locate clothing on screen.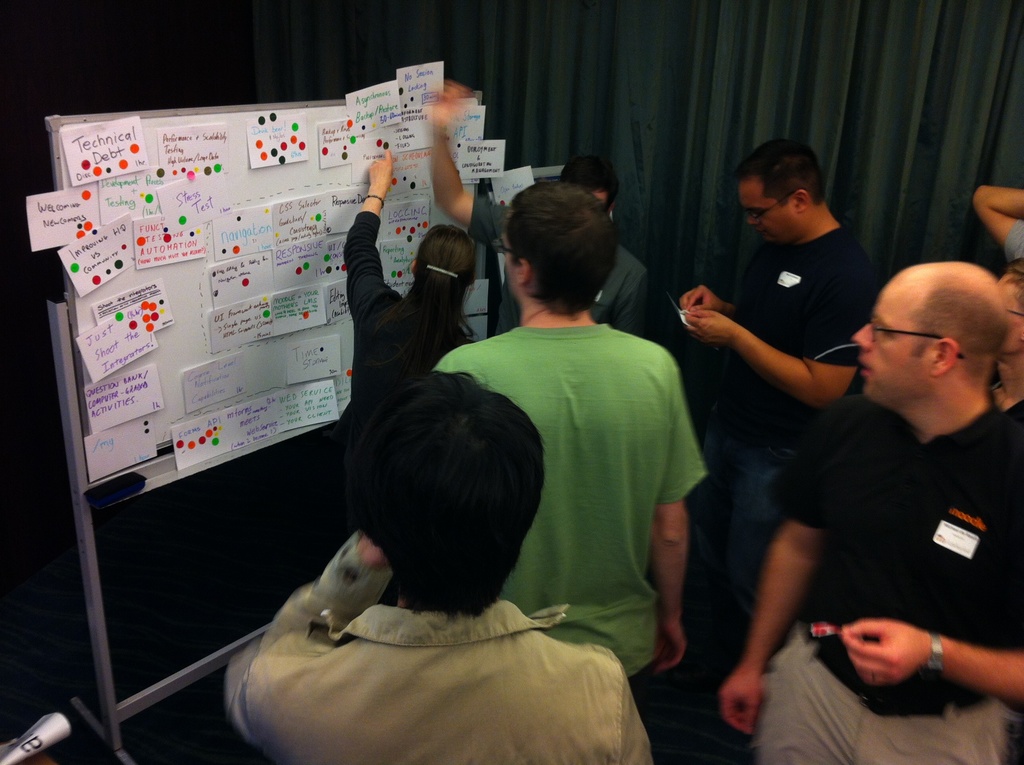
On screen at select_region(430, 321, 707, 764).
